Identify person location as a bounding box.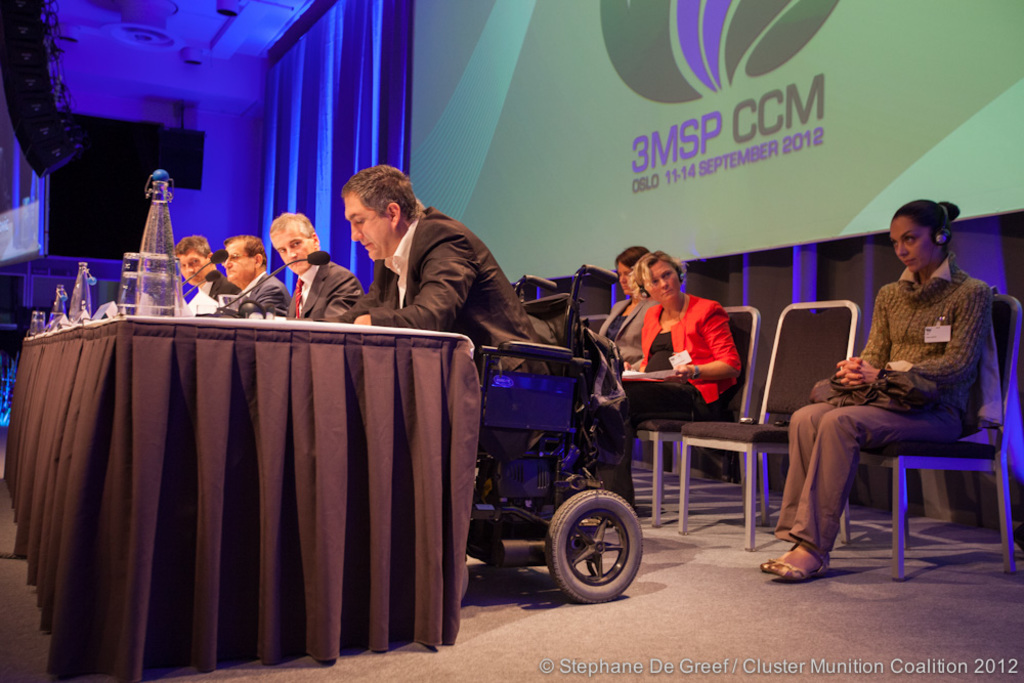
768,202,989,584.
